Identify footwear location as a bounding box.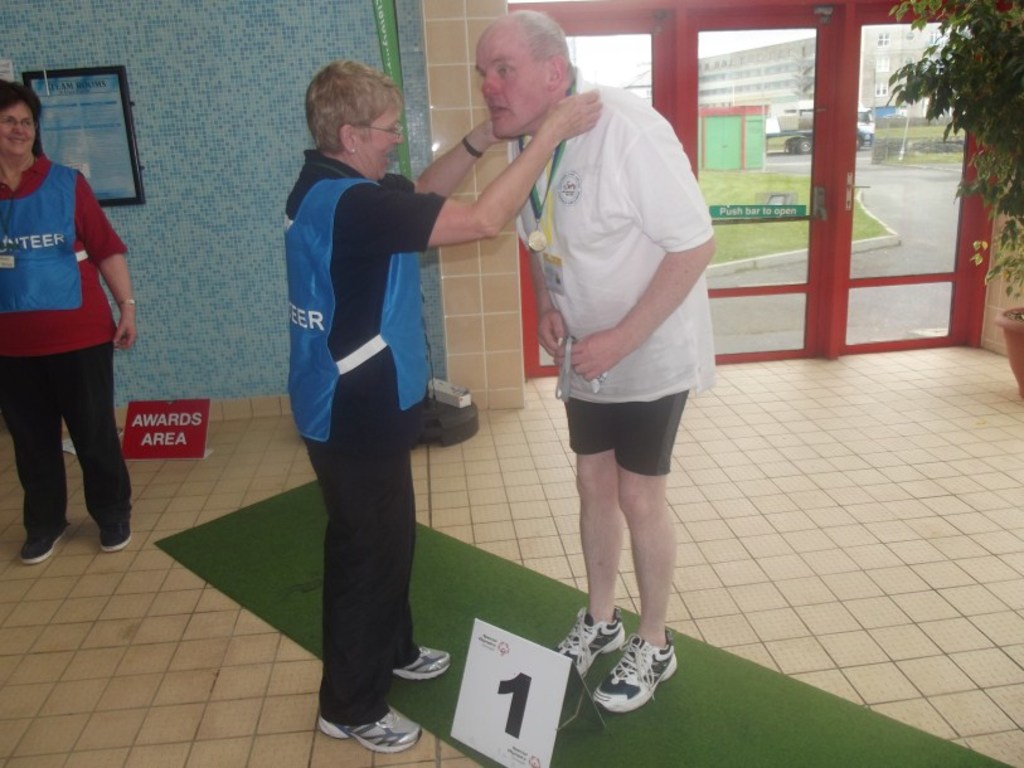
locate(16, 517, 65, 564).
